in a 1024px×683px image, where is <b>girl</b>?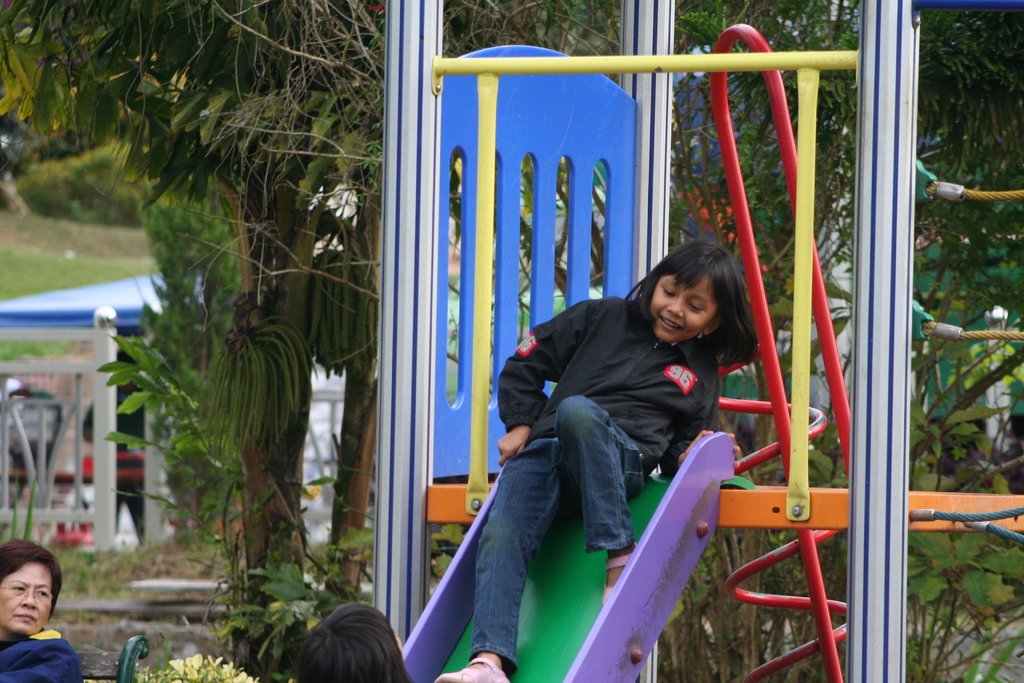
433:237:760:682.
